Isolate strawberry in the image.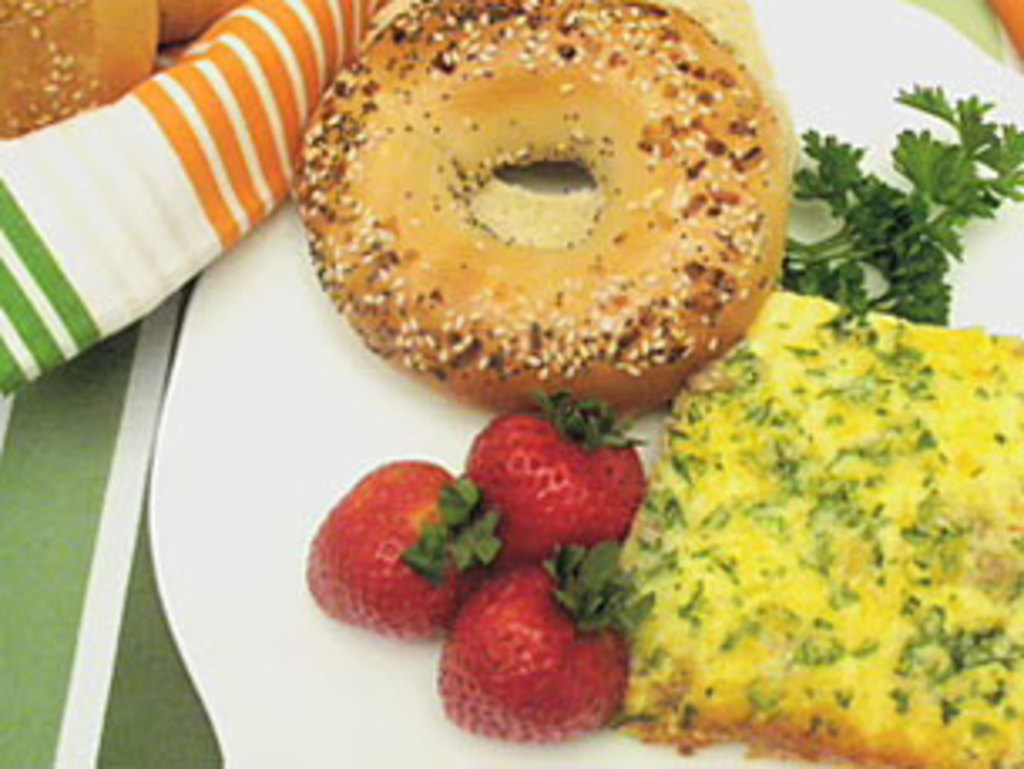
Isolated region: Rect(302, 457, 497, 648).
